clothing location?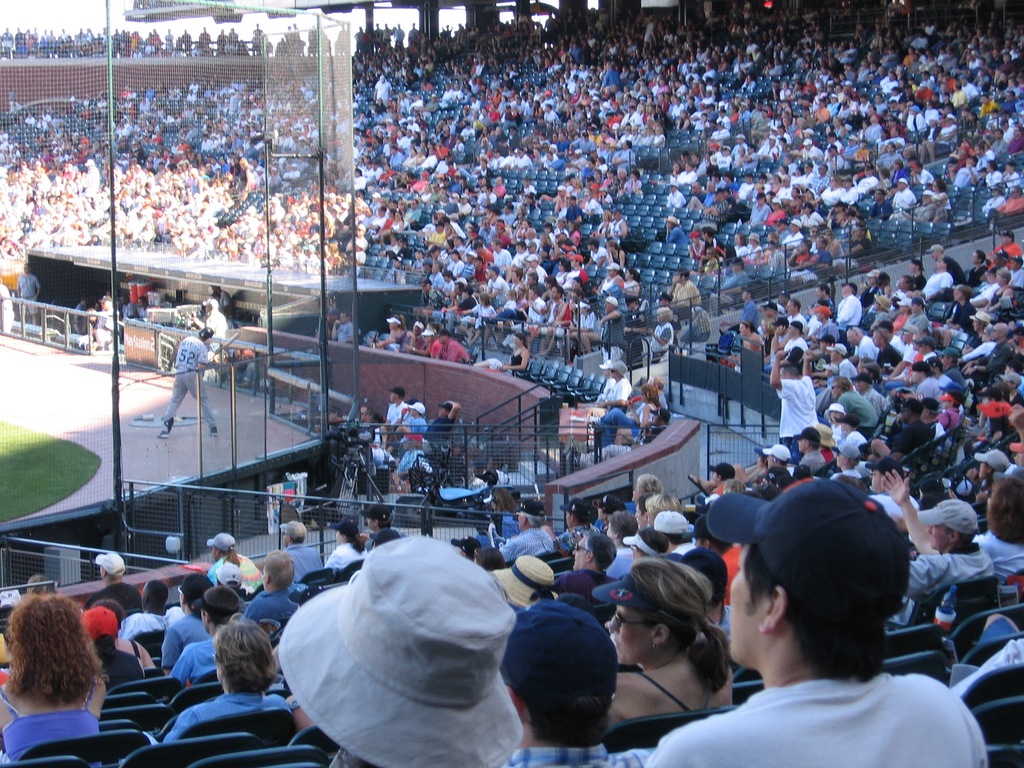
bbox=(947, 364, 967, 388)
